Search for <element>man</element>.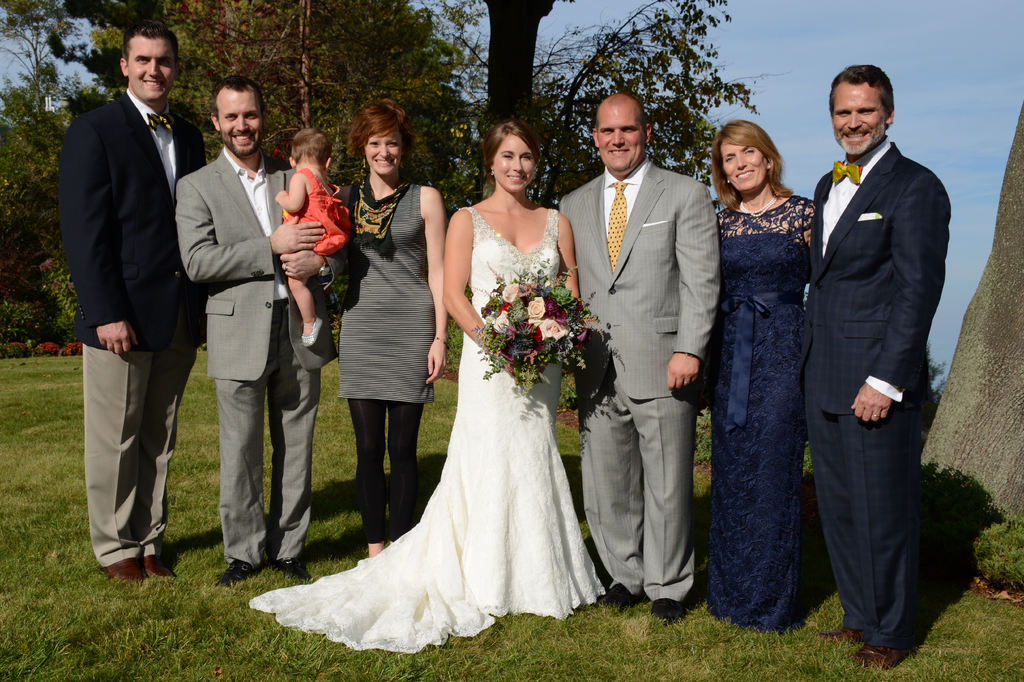
Found at 558/94/719/625.
